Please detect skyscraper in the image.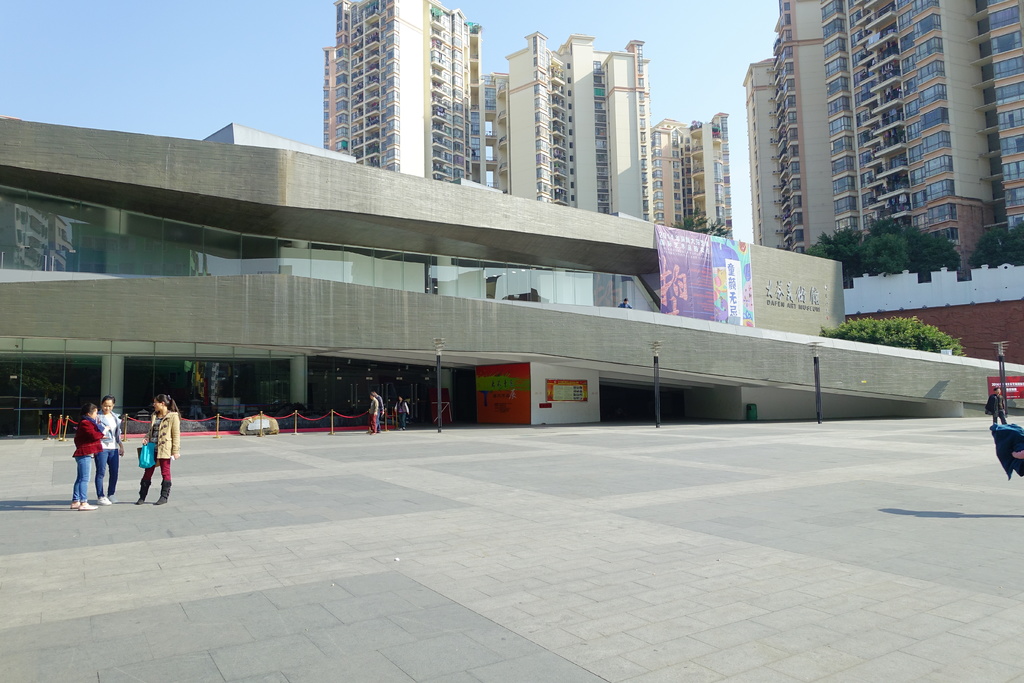
{"left": 322, "top": 0, "right": 502, "bottom": 191}.
